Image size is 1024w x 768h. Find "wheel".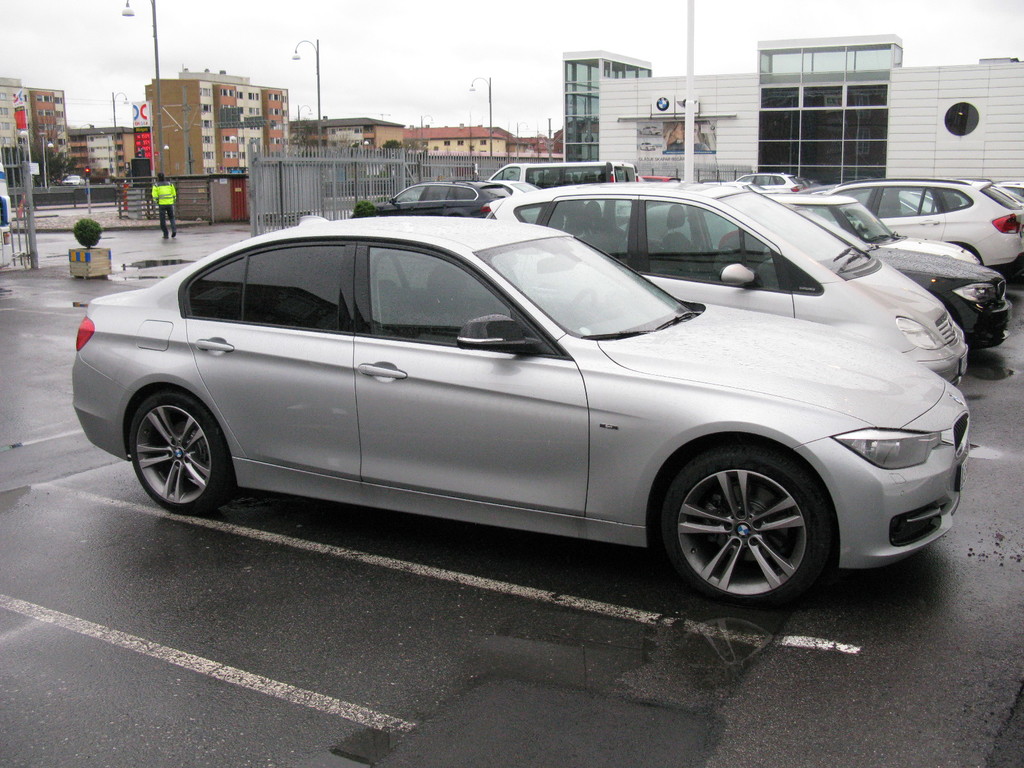
[659,447,841,597].
